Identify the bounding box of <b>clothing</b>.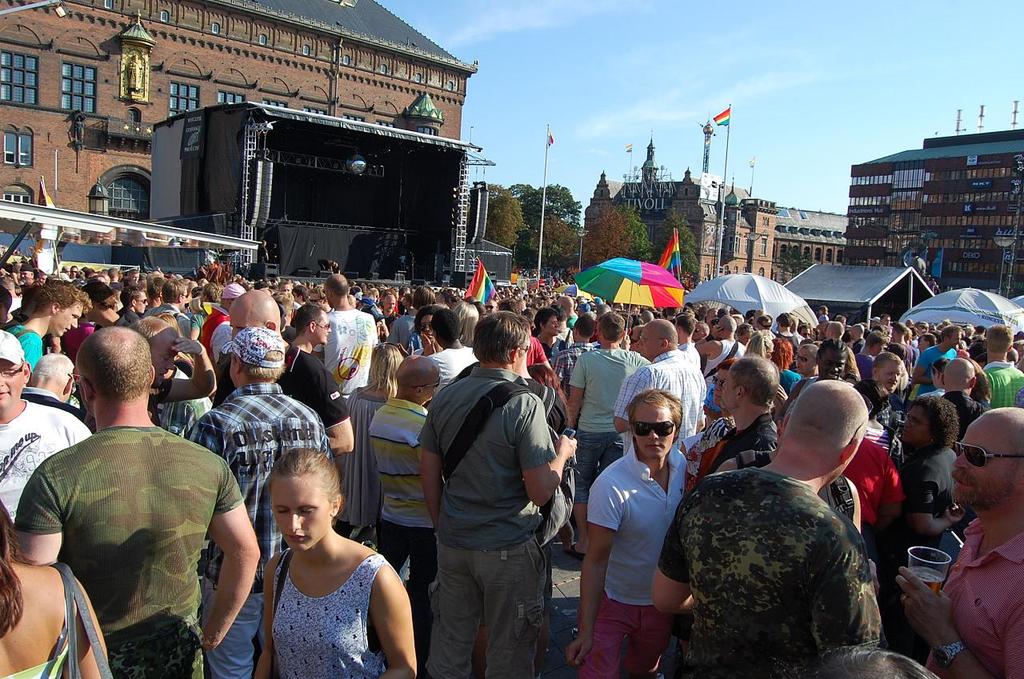
box=[554, 326, 581, 354].
